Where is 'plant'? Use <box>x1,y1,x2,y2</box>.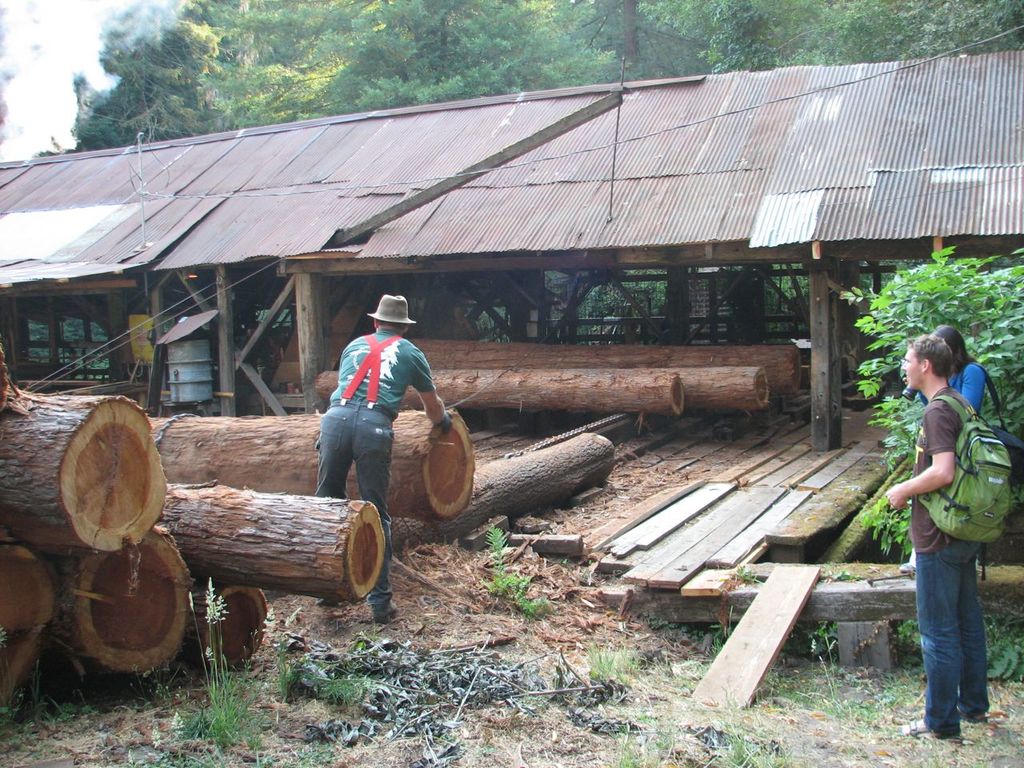
<box>783,614,835,662</box>.
